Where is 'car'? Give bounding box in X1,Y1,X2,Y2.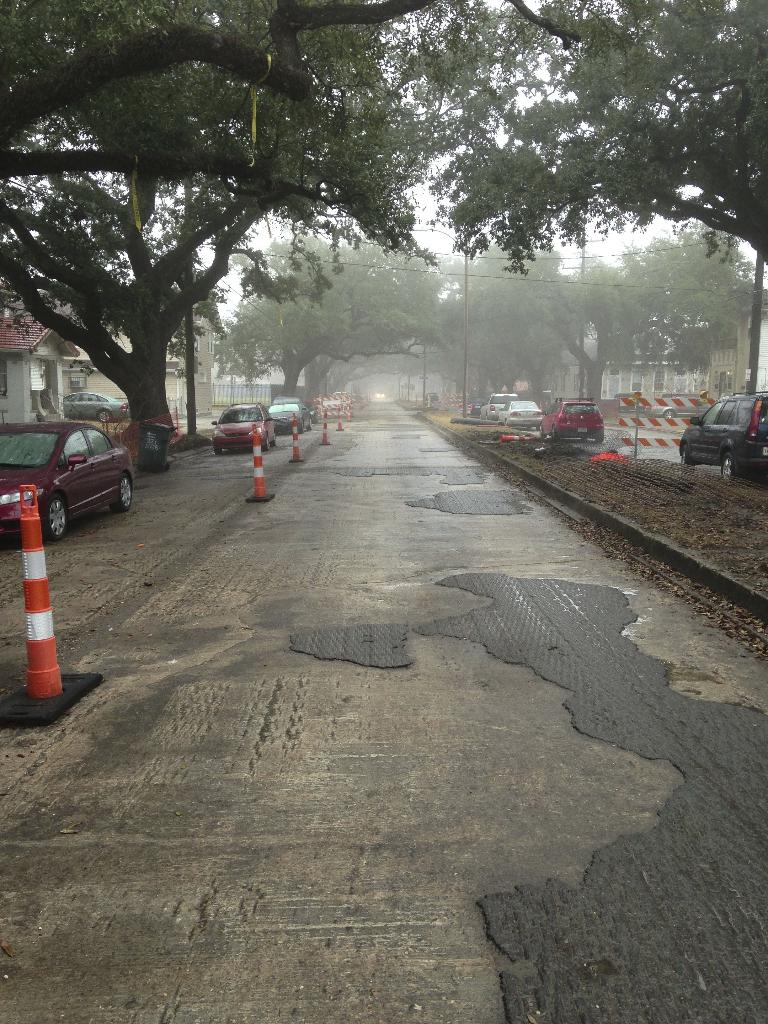
483,392,518,417.
